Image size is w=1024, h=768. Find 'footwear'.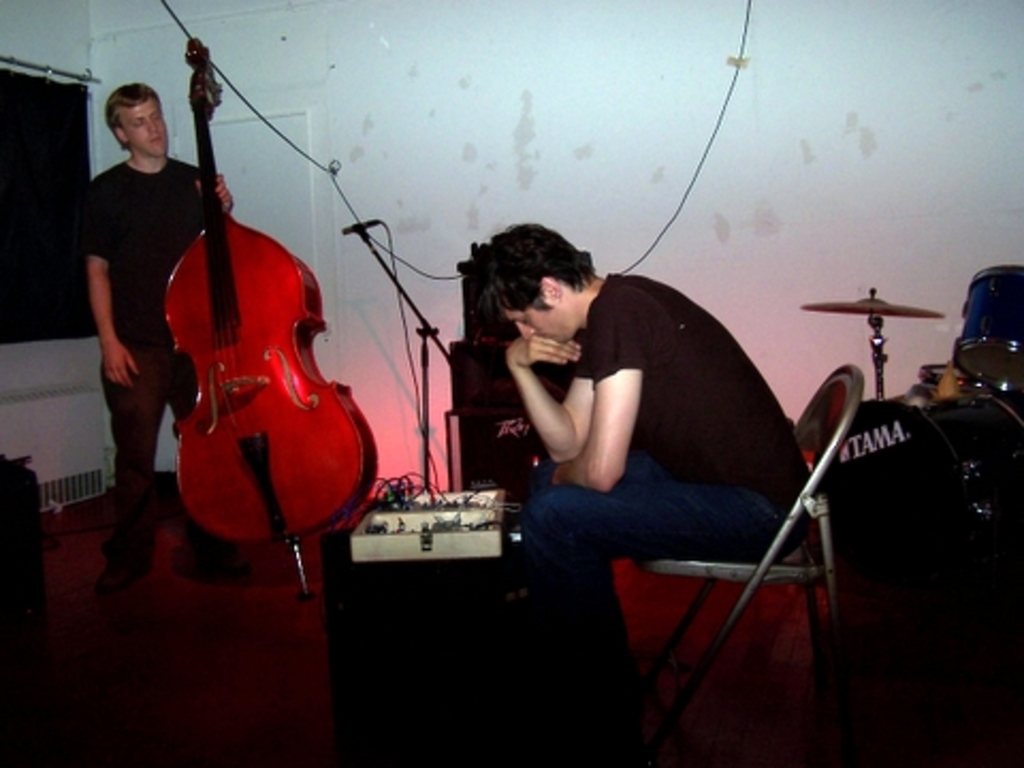
<box>100,574,181,629</box>.
